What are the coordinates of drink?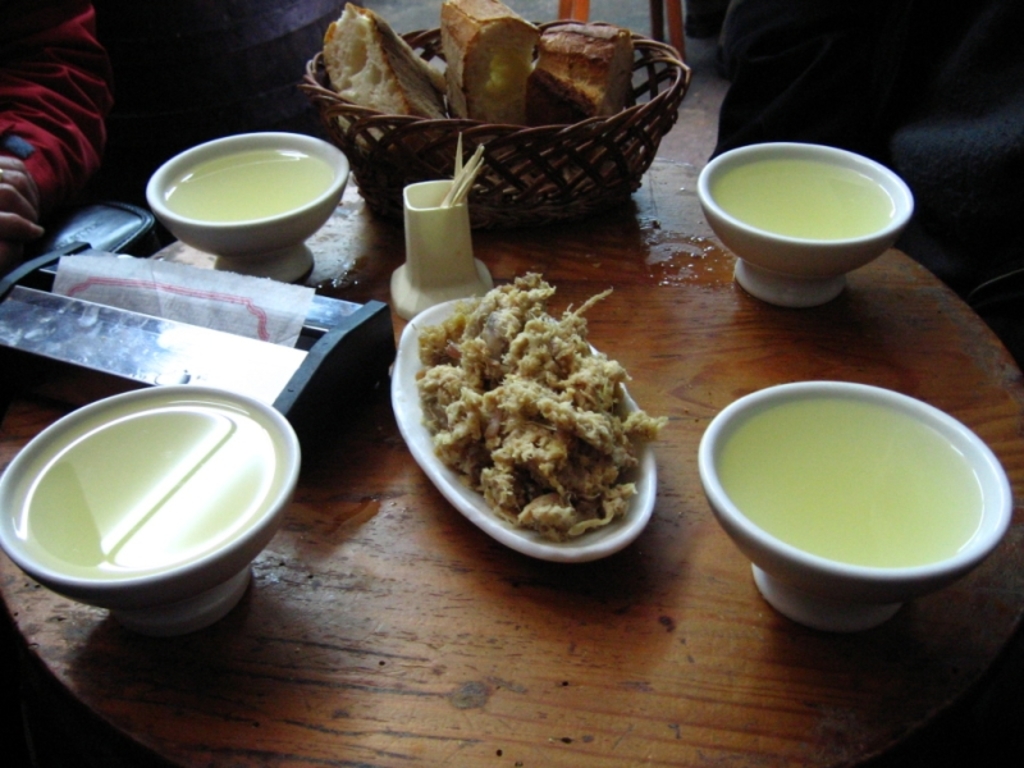
718,397,986,573.
